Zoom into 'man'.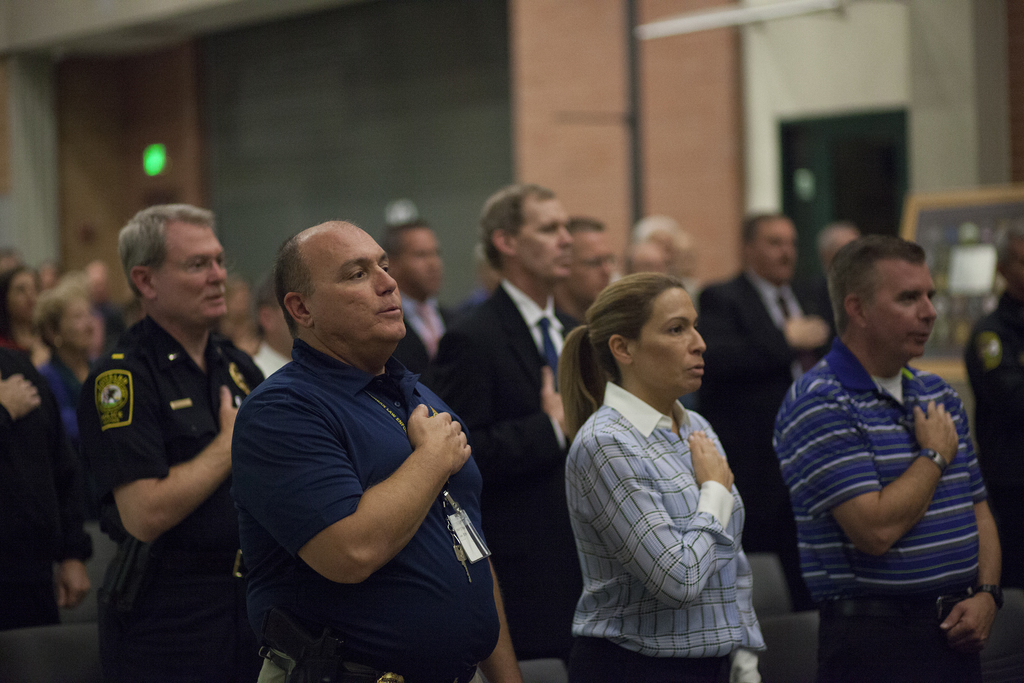
Zoom target: detection(552, 199, 625, 340).
